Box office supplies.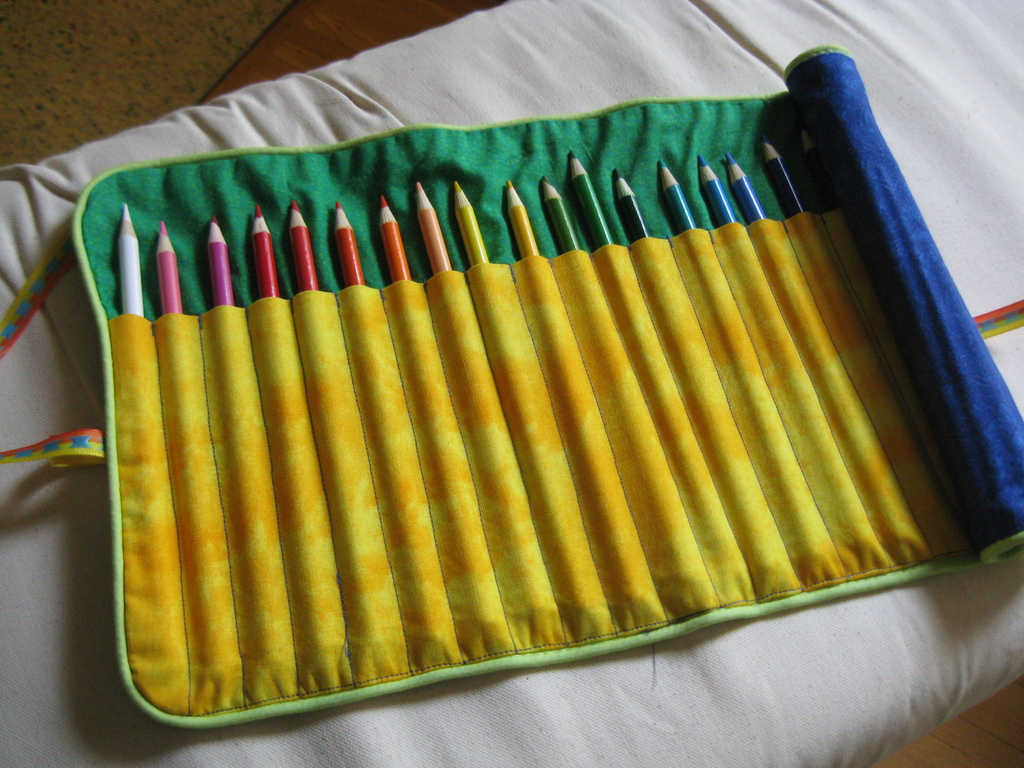
l=120, t=204, r=147, b=322.
